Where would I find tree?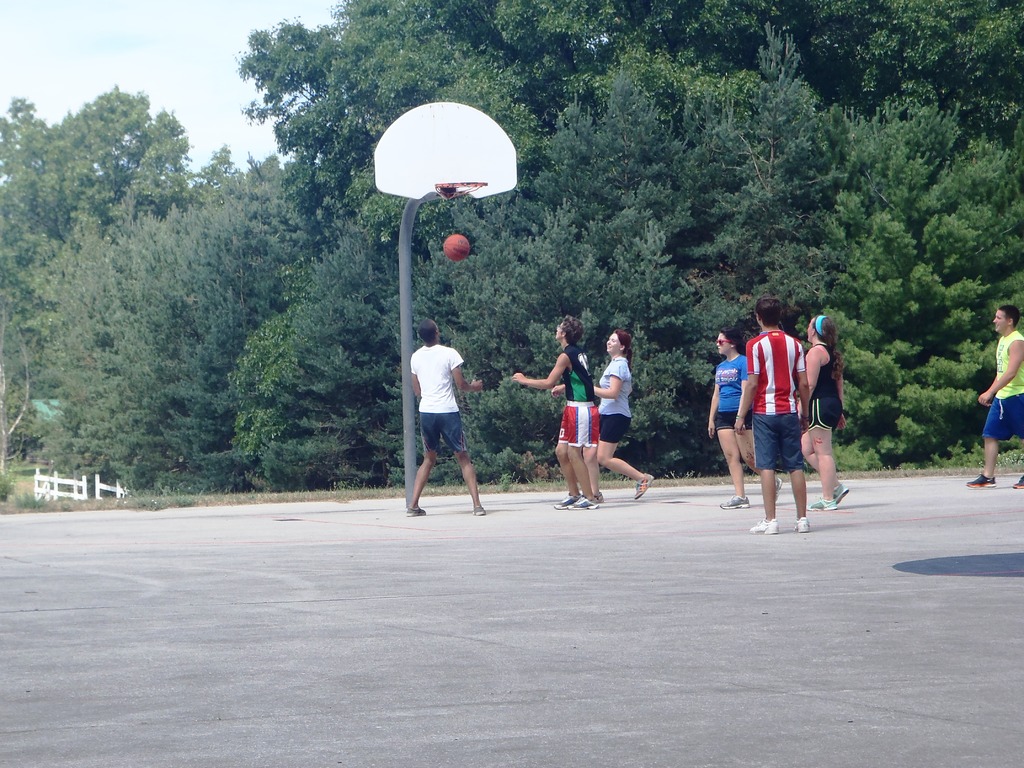
At 840 136 1023 467.
